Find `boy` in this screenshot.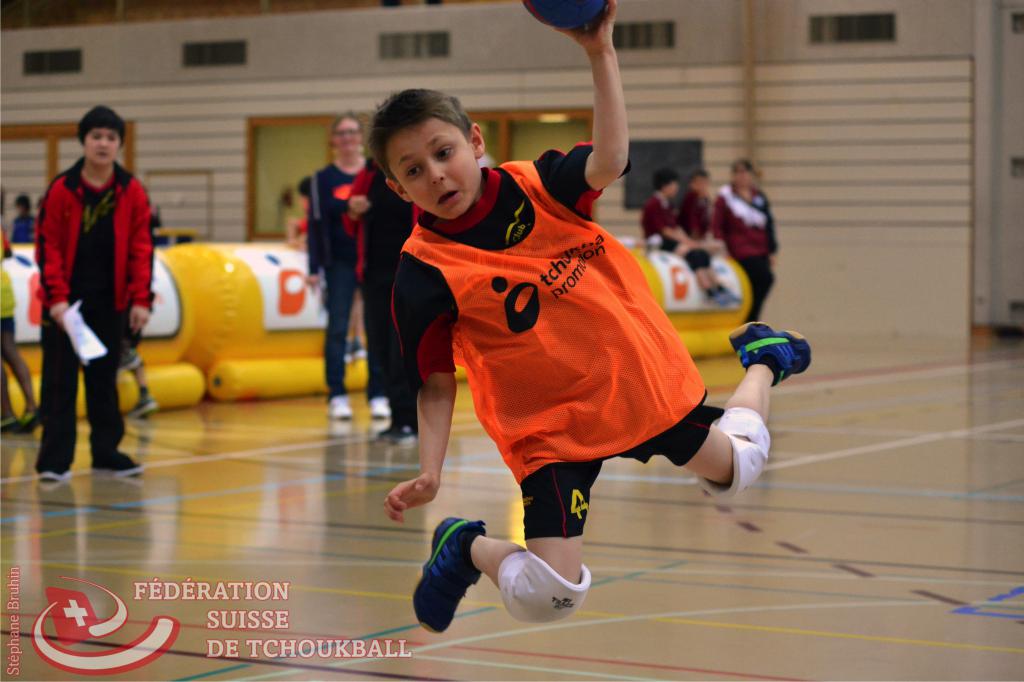
The bounding box for `boy` is 375:0:816:642.
